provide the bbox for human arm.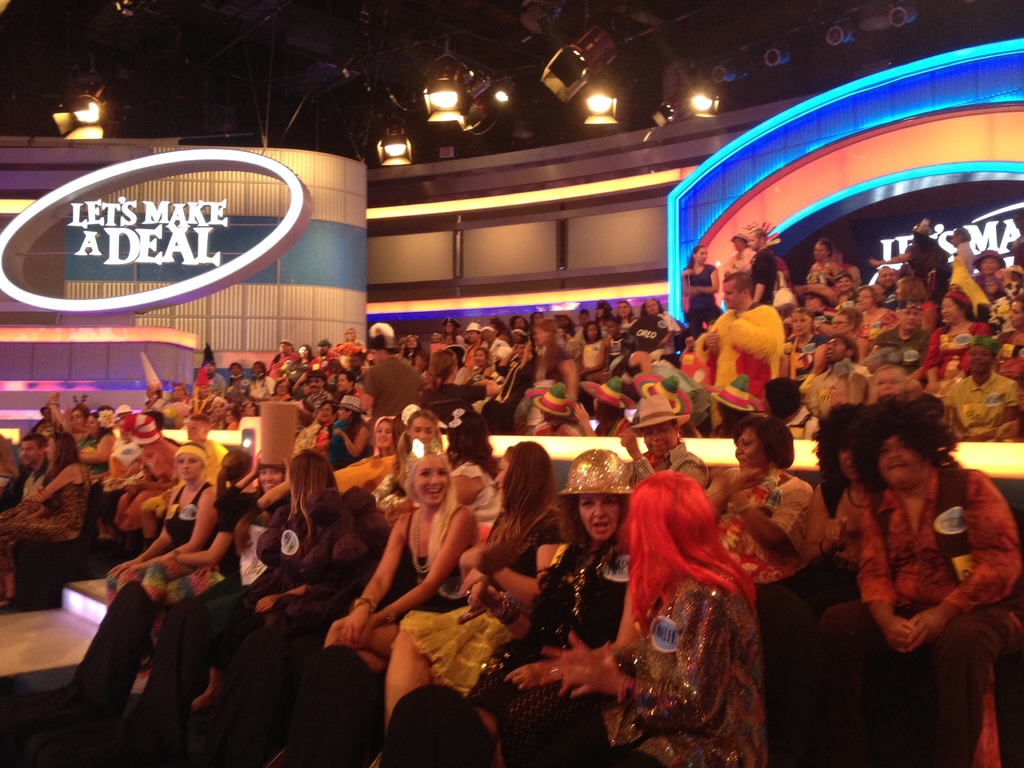
bbox(751, 252, 767, 300).
